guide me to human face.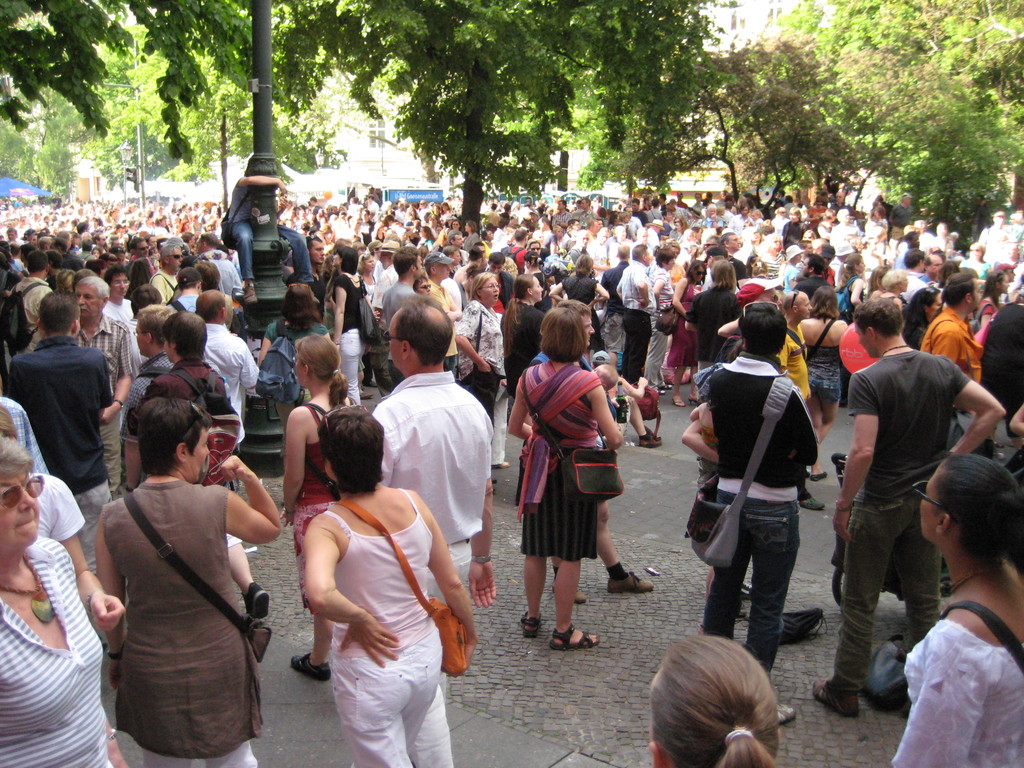
Guidance: 925:292:944:320.
